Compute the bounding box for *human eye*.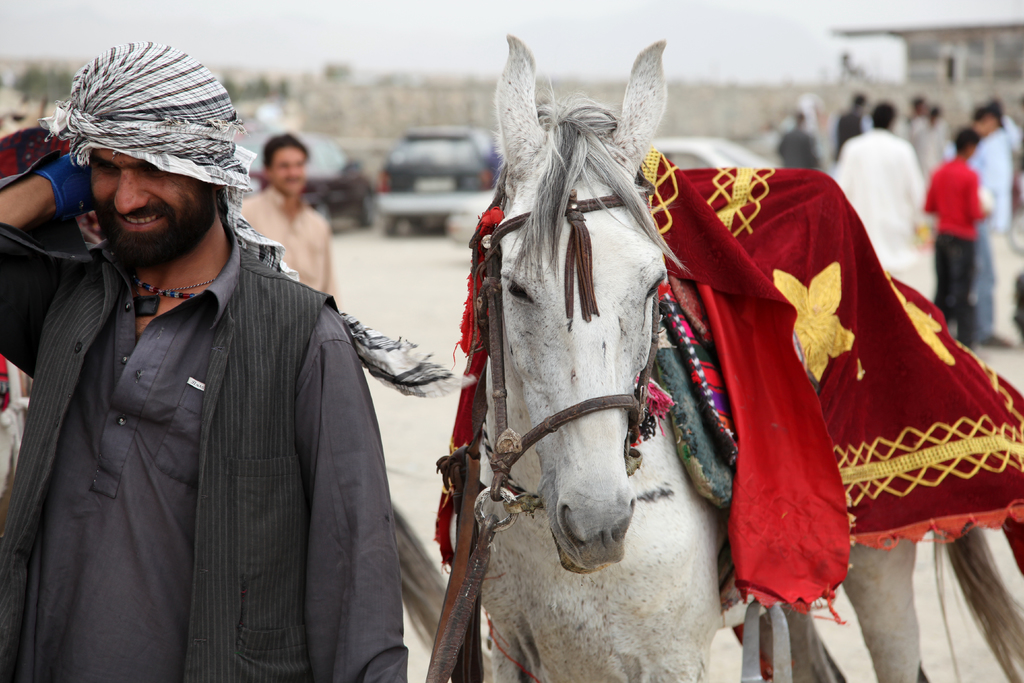
(94, 159, 117, 173).
